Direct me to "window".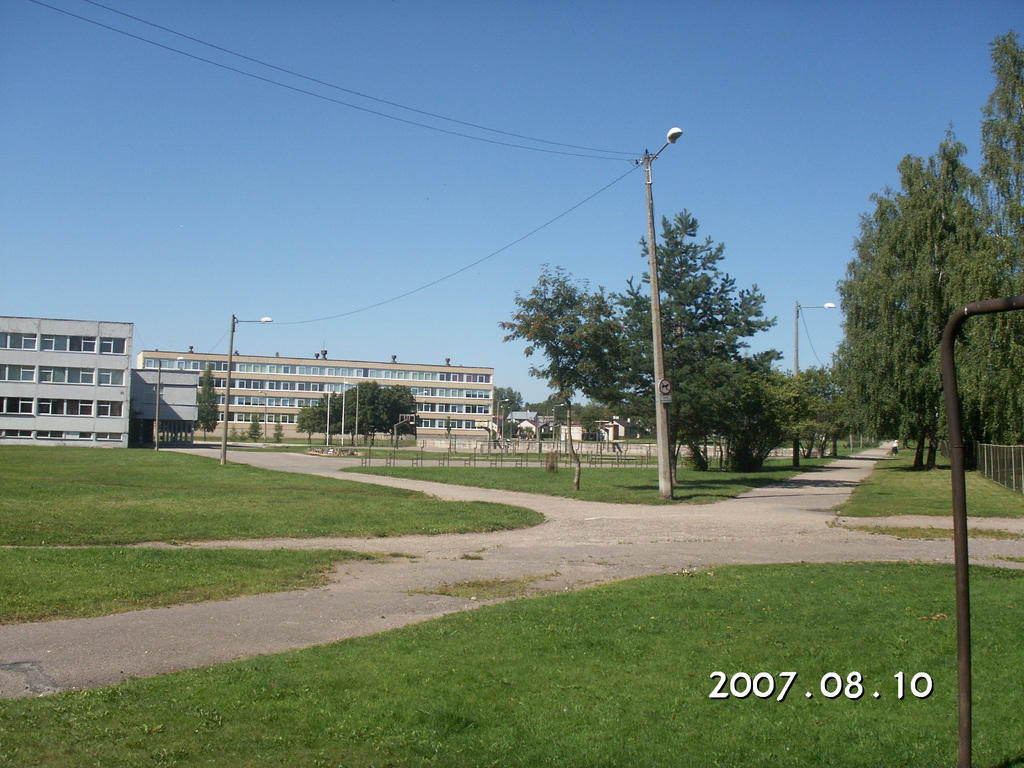
Direction: select_region(354, 368, 364, 380).
